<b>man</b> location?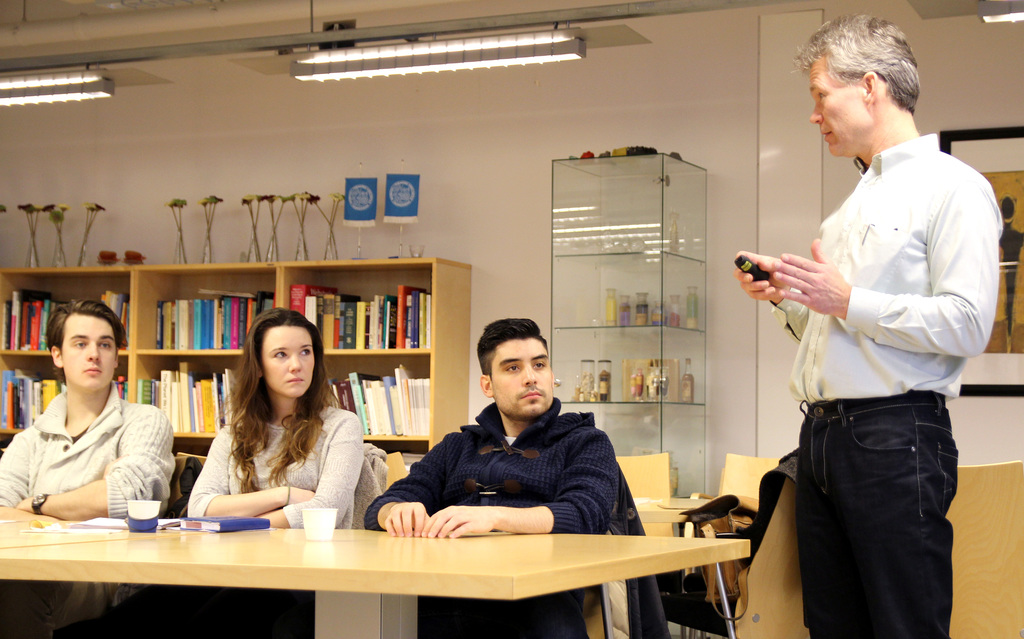
locate(746, 8, 1006, 638)
